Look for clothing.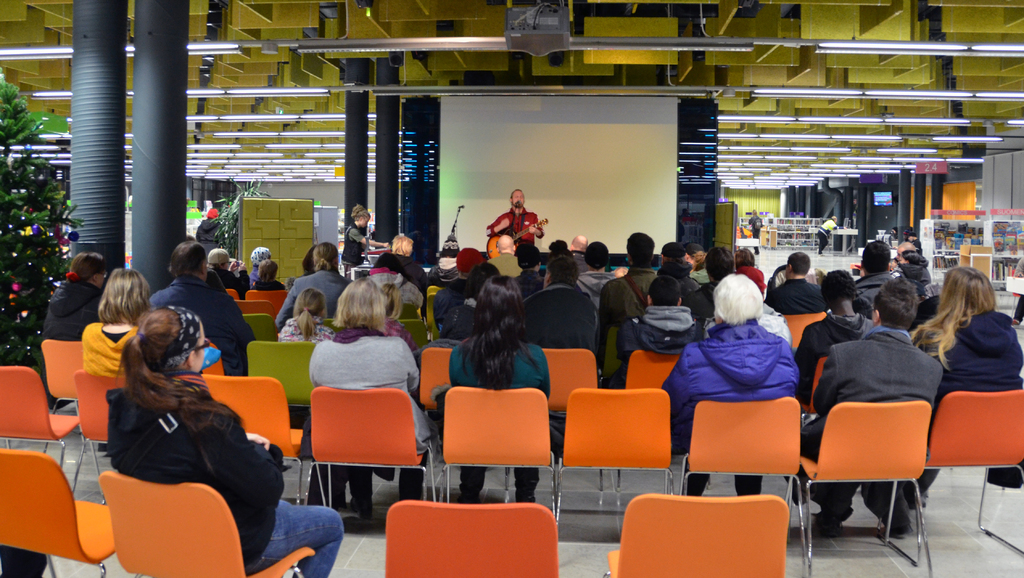
Found: BBox(145, 270, 256, 378).
